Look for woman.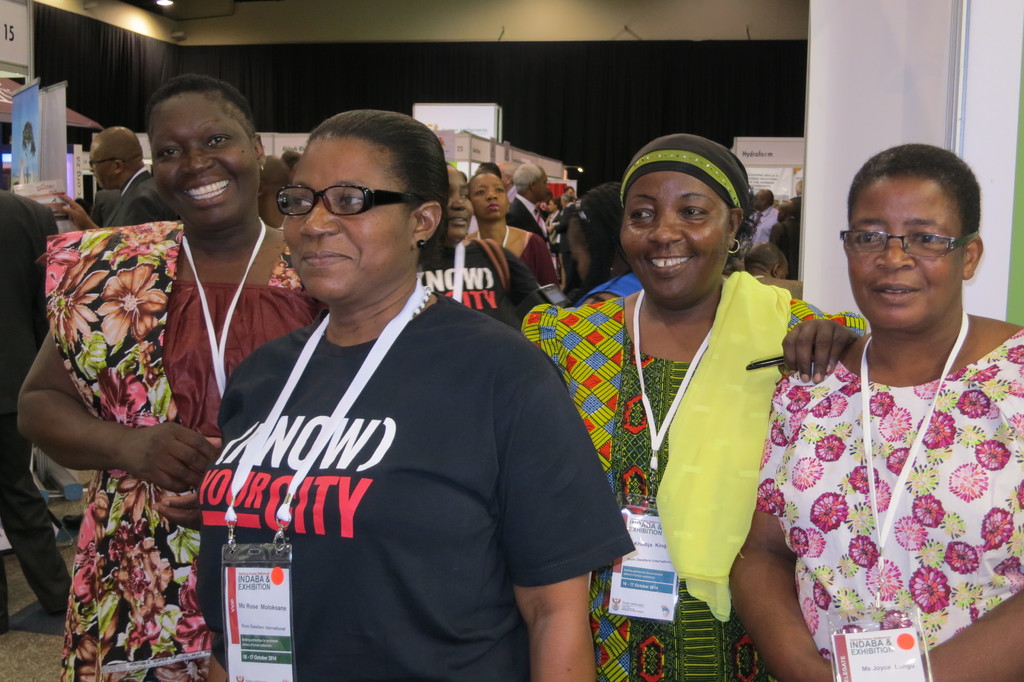
Found: (410, 161, 559, 360).
